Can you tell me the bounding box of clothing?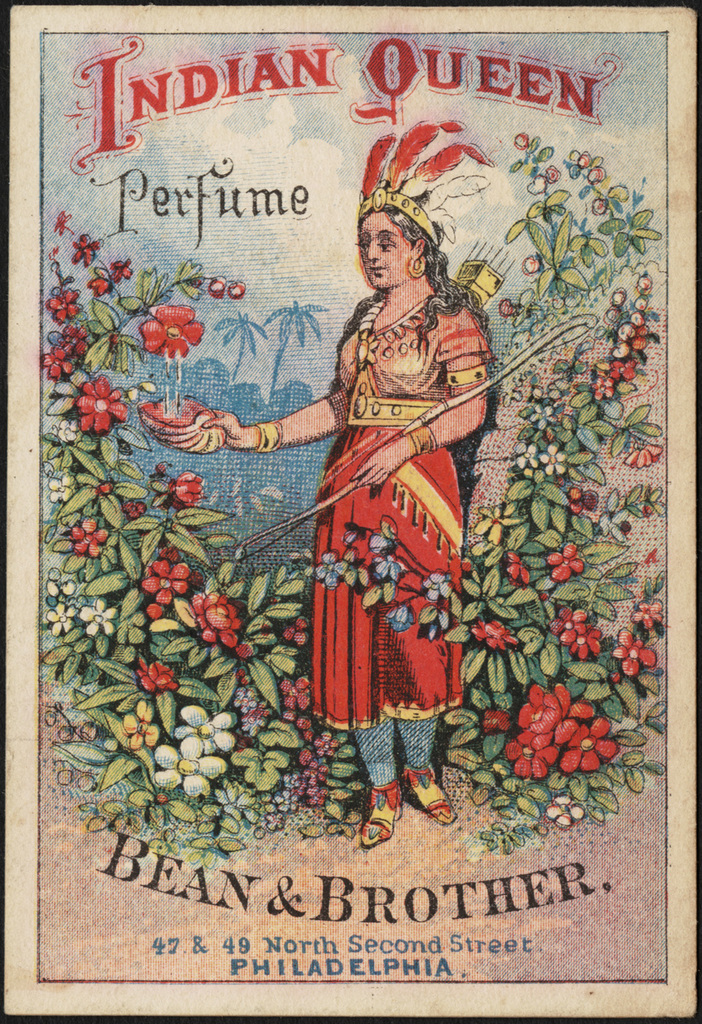
<region>310, 304, 488, 732</region>.
